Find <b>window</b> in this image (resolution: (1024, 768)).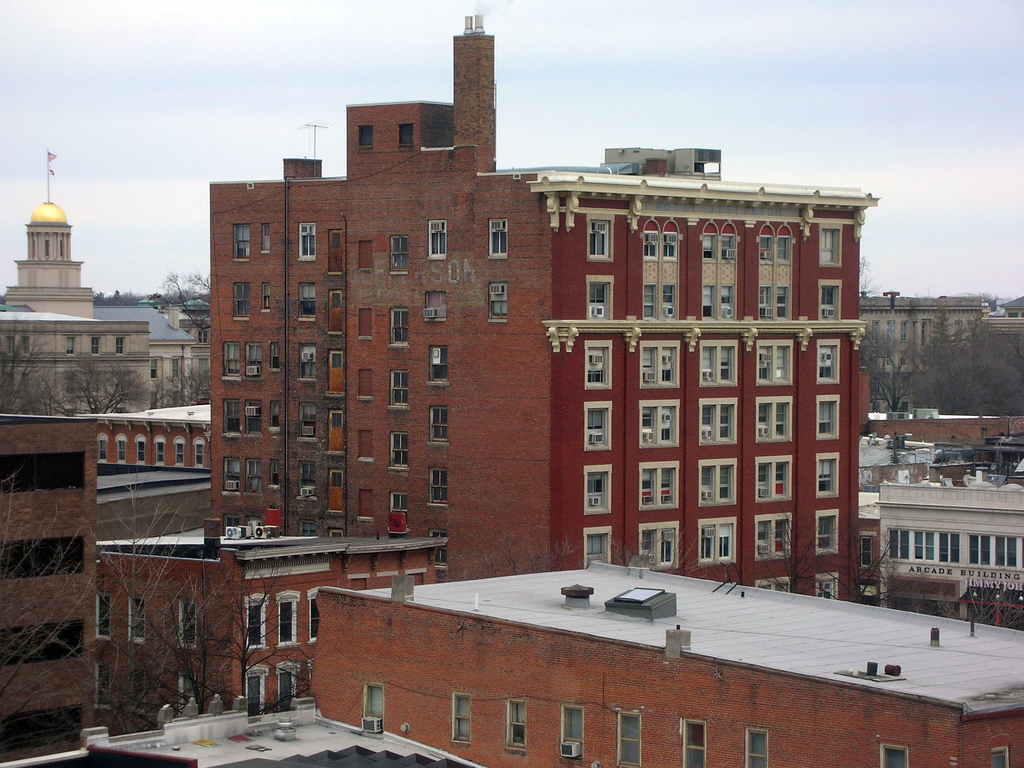
<box>195,443,204,464</box>.
